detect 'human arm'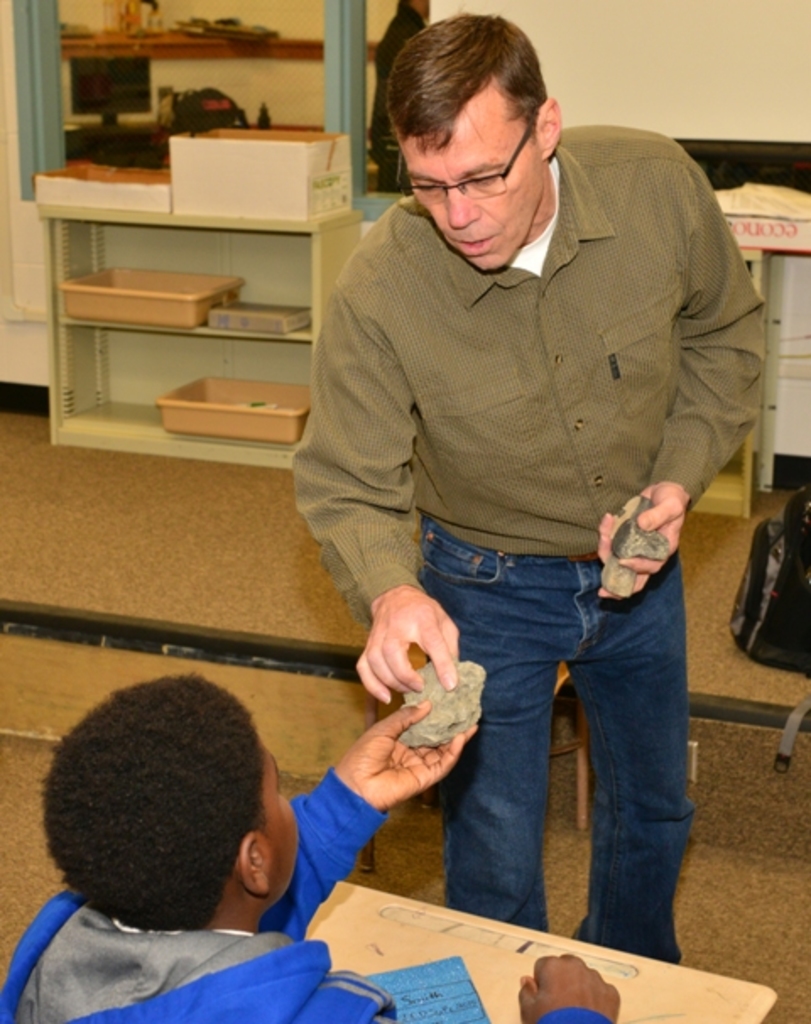
locate(313, 943, 623, 1022)
